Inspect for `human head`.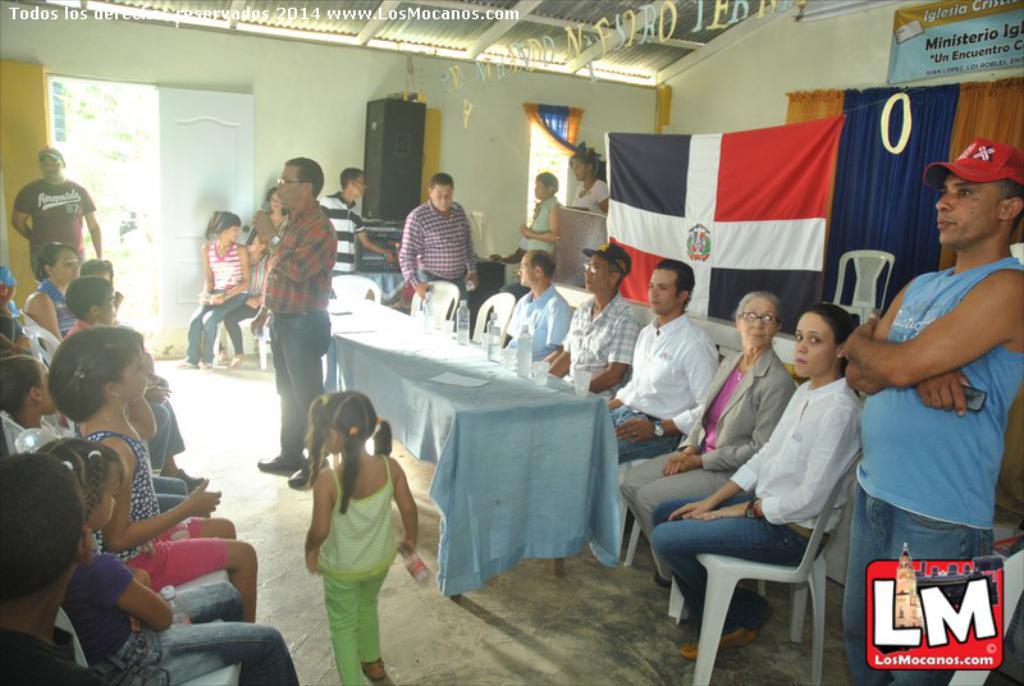
Inspection: x1=42, y1=438, x2=125, y2=538.
